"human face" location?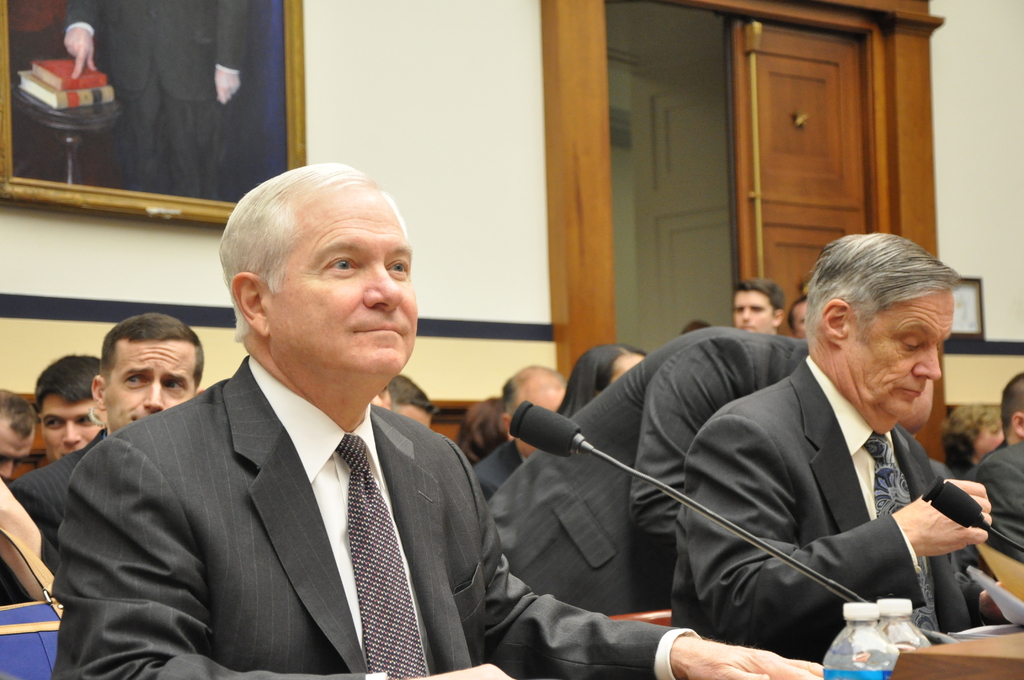
box=[37, 396, 113, 459]
